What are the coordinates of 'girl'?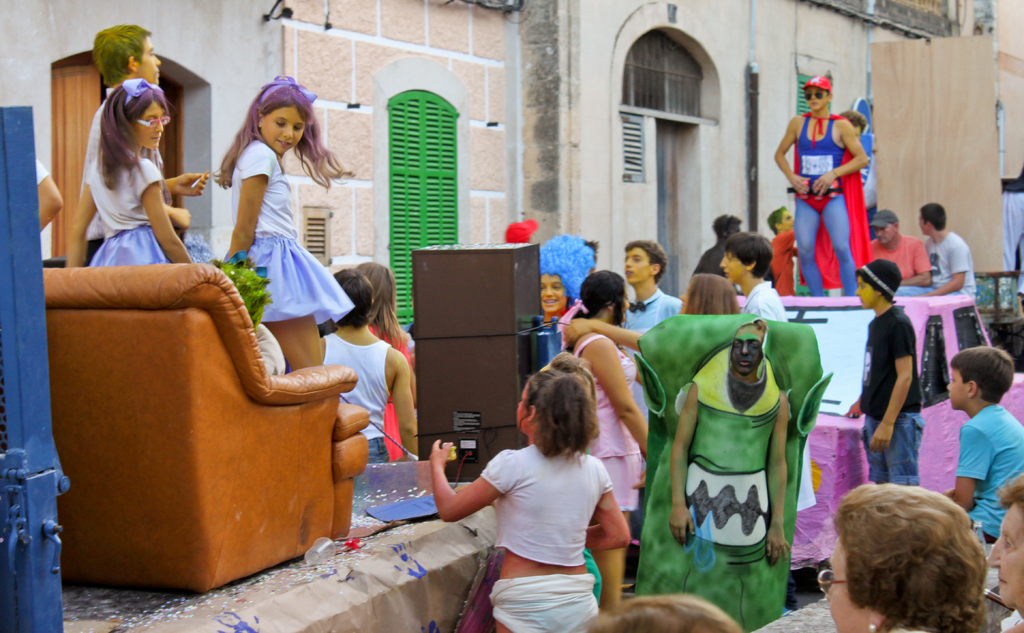
detection(424, 375, 632, 632).
